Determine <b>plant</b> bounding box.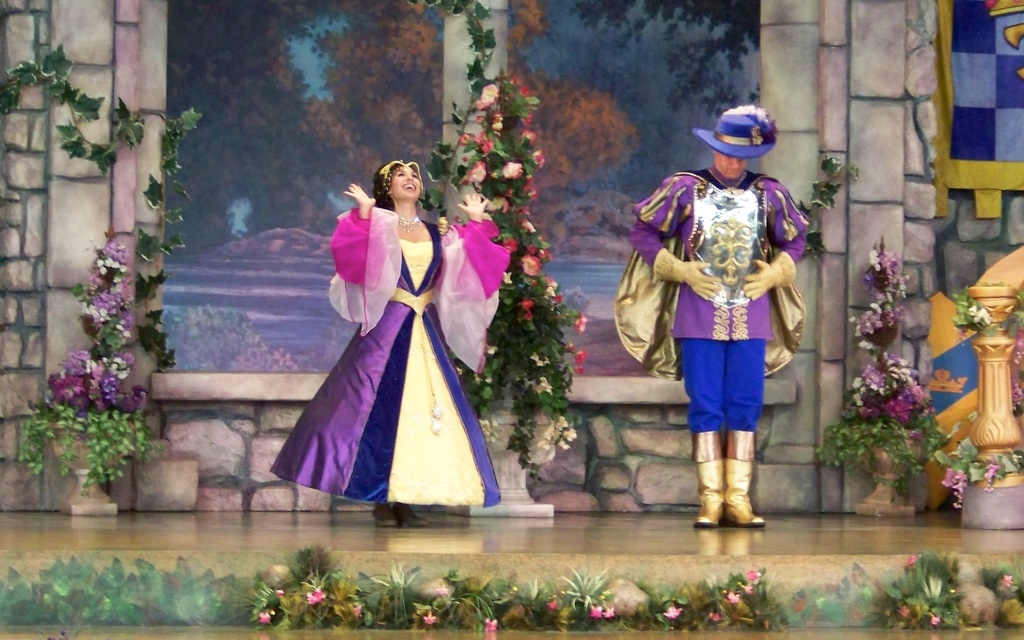
Determined: [x1=794, y1=149, x2=858, y2=256].
